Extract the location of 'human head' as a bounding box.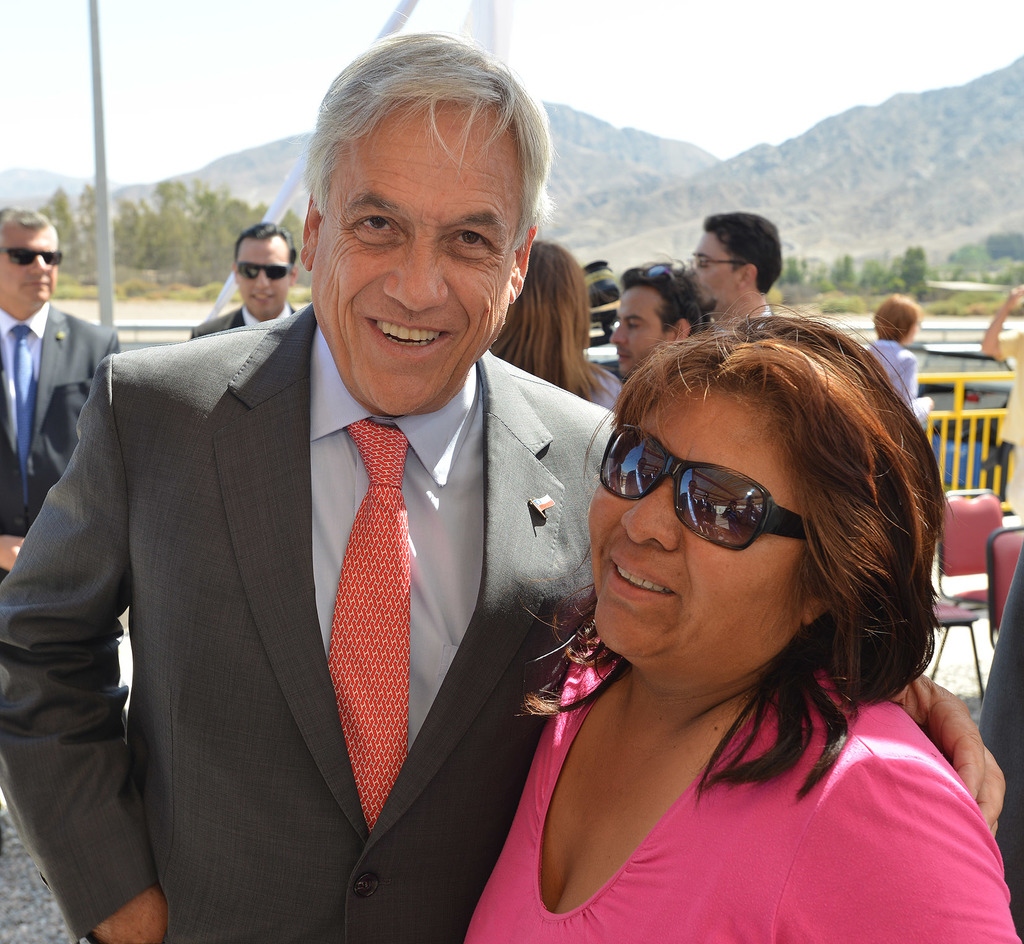
(left=506, top=236, right=587, bottom=351).
